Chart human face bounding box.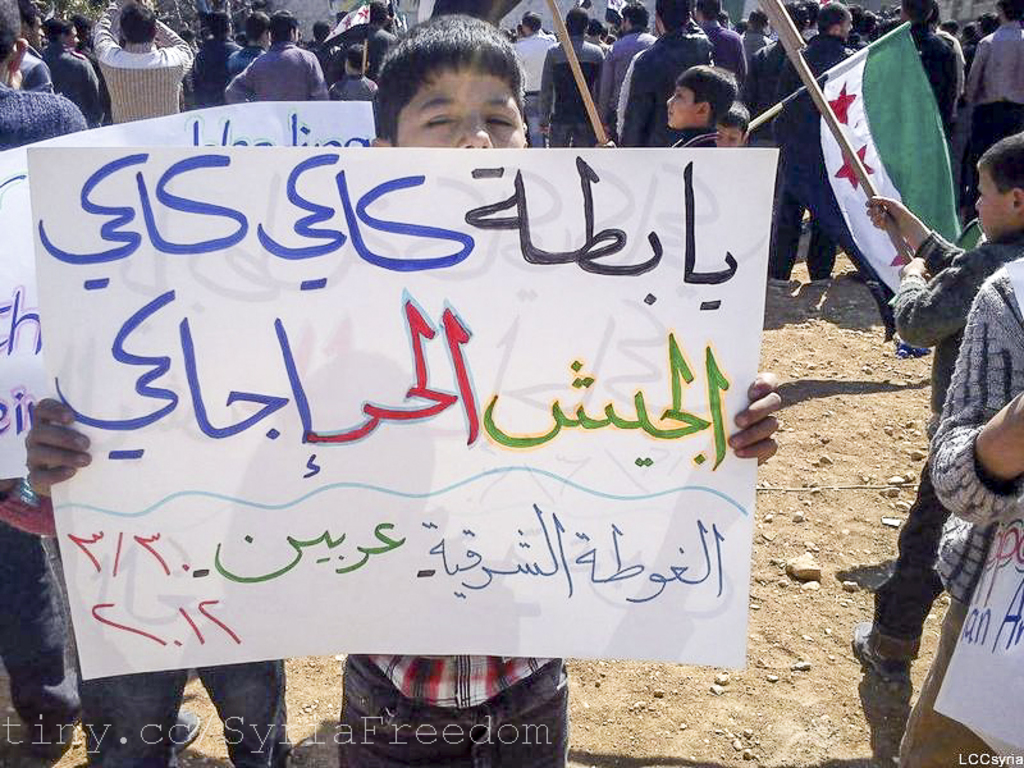
Charted: box=[973, 166, 1016, 242].
